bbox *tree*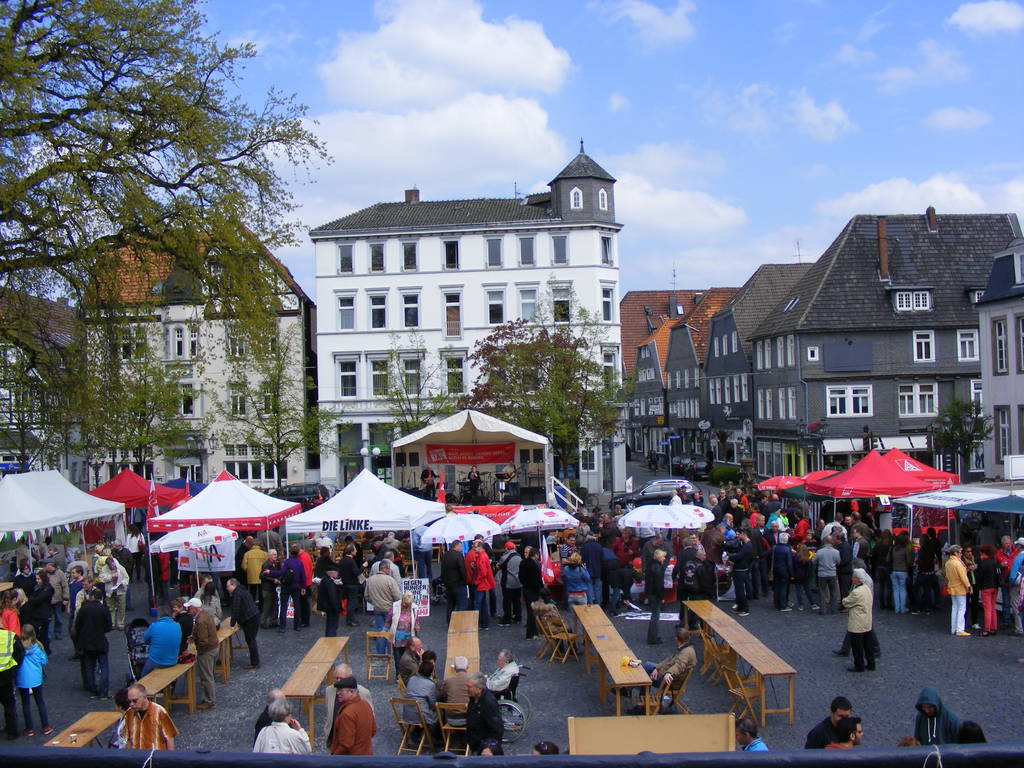
pyautogui.locateOnScreen(362, 321, 466, 442)
